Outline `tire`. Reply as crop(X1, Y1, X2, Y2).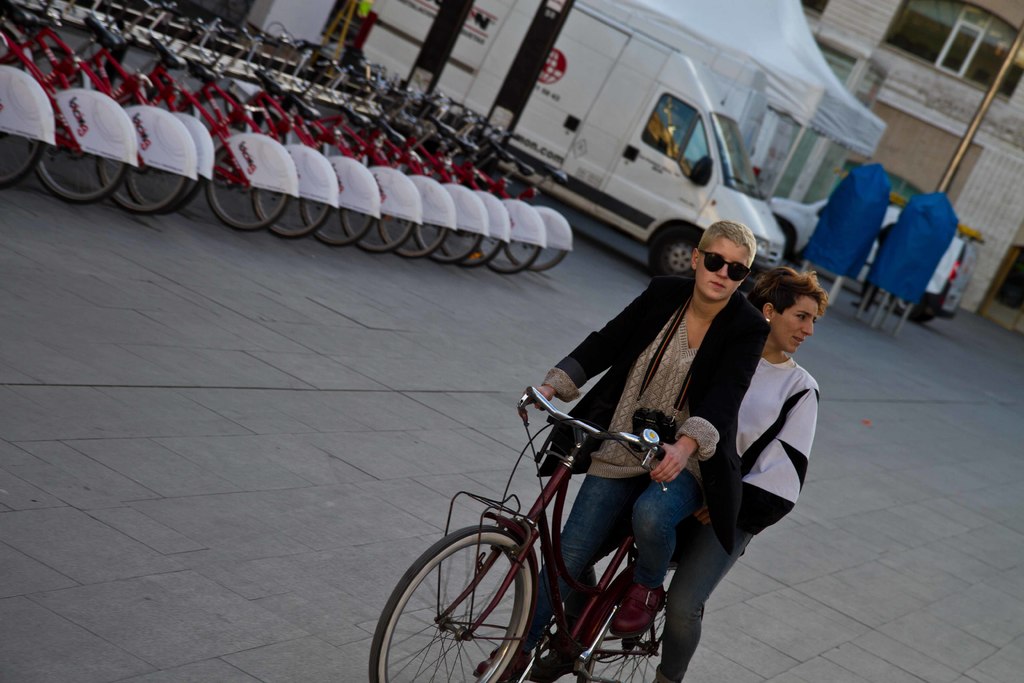
crop(0, 143, 44, 188).
